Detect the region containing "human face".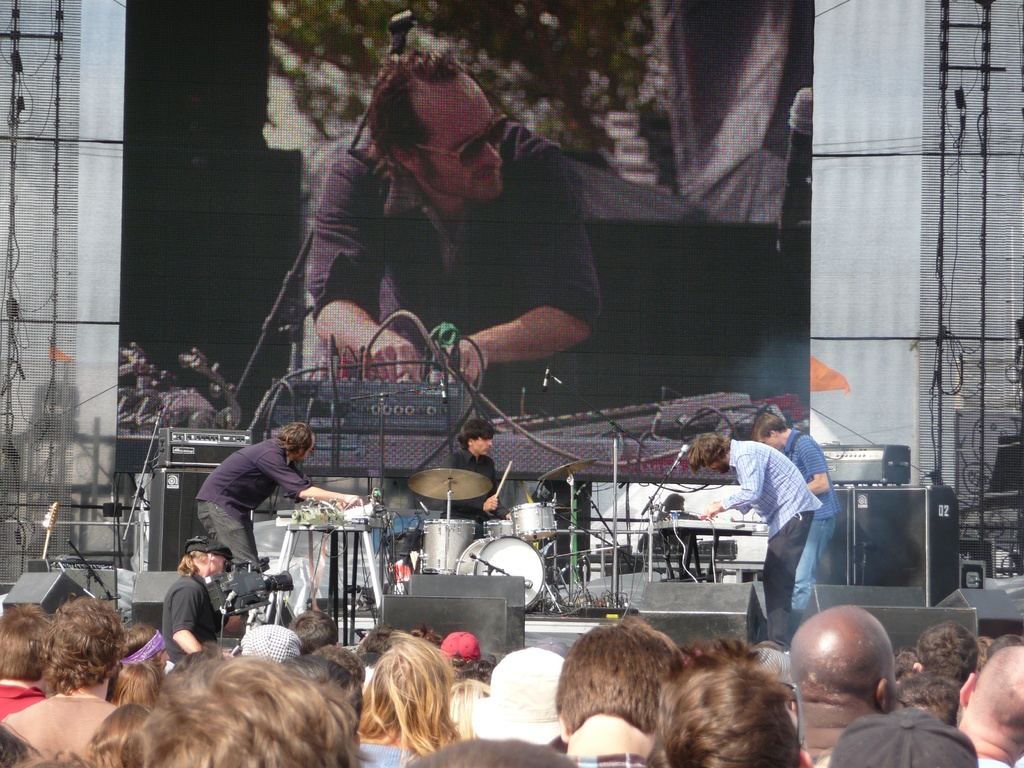
x1=293 y1=445 x2=319 y2=462.
